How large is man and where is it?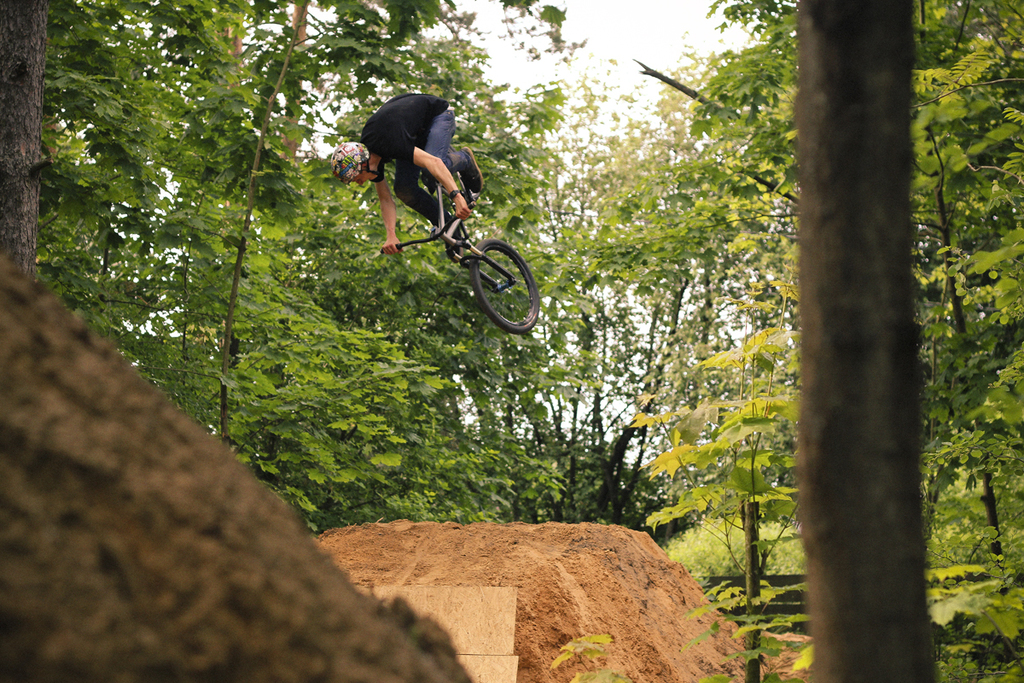
Bounding box: locate(336, 90, 481, 258).
